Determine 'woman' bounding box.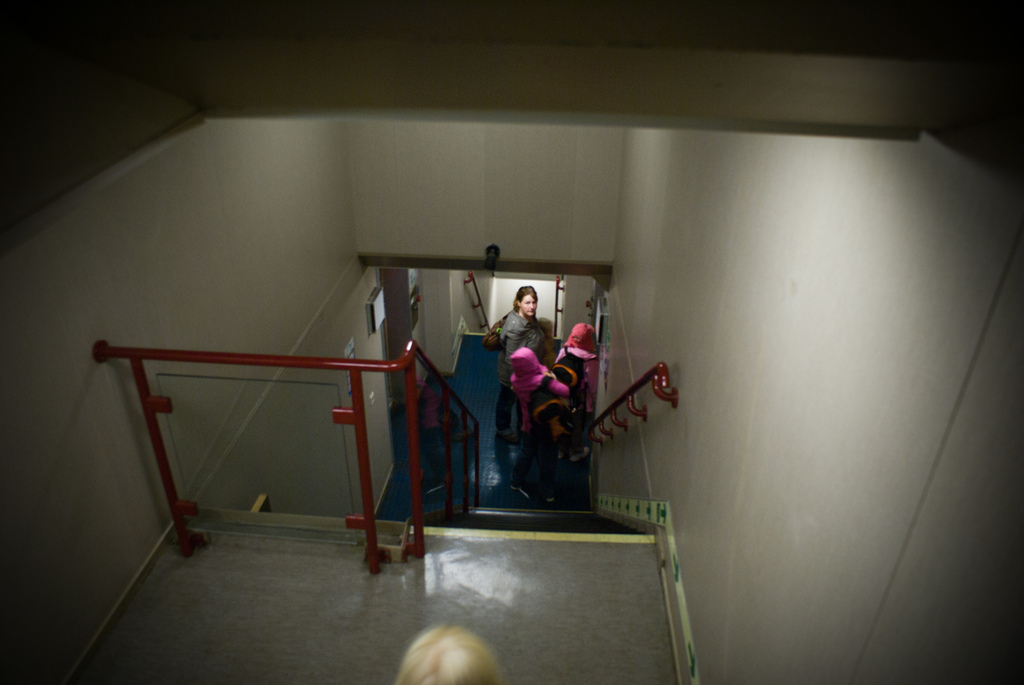
Determined: left=563, top=326, right=600, bottom=455.
